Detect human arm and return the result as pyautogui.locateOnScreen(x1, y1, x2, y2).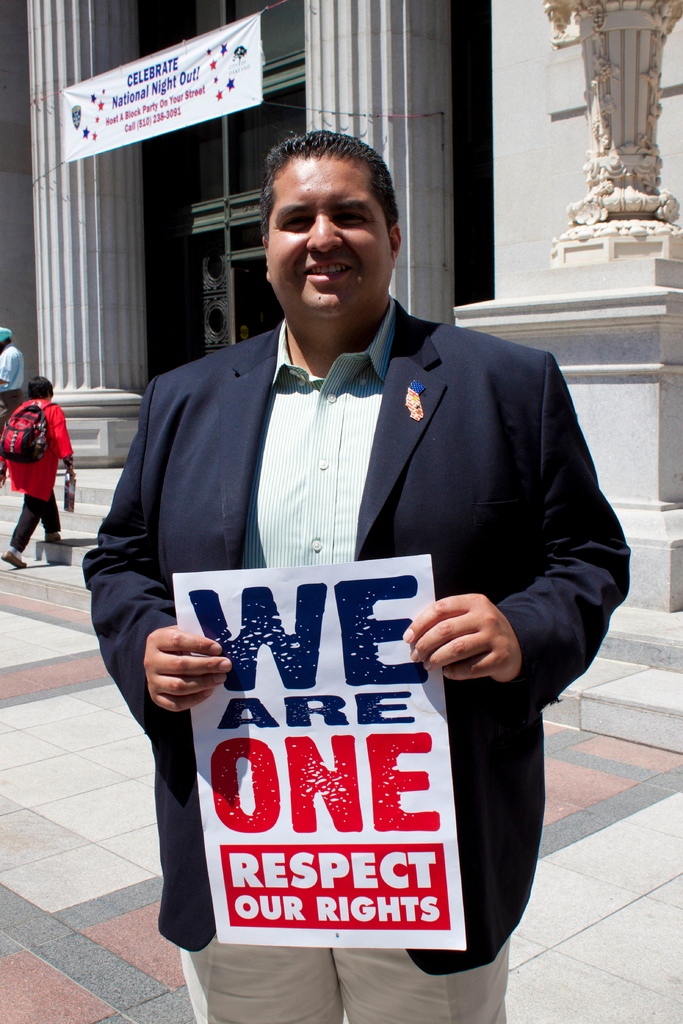
pyautogui.locateOnScreen(66, 382, 229, 716).
